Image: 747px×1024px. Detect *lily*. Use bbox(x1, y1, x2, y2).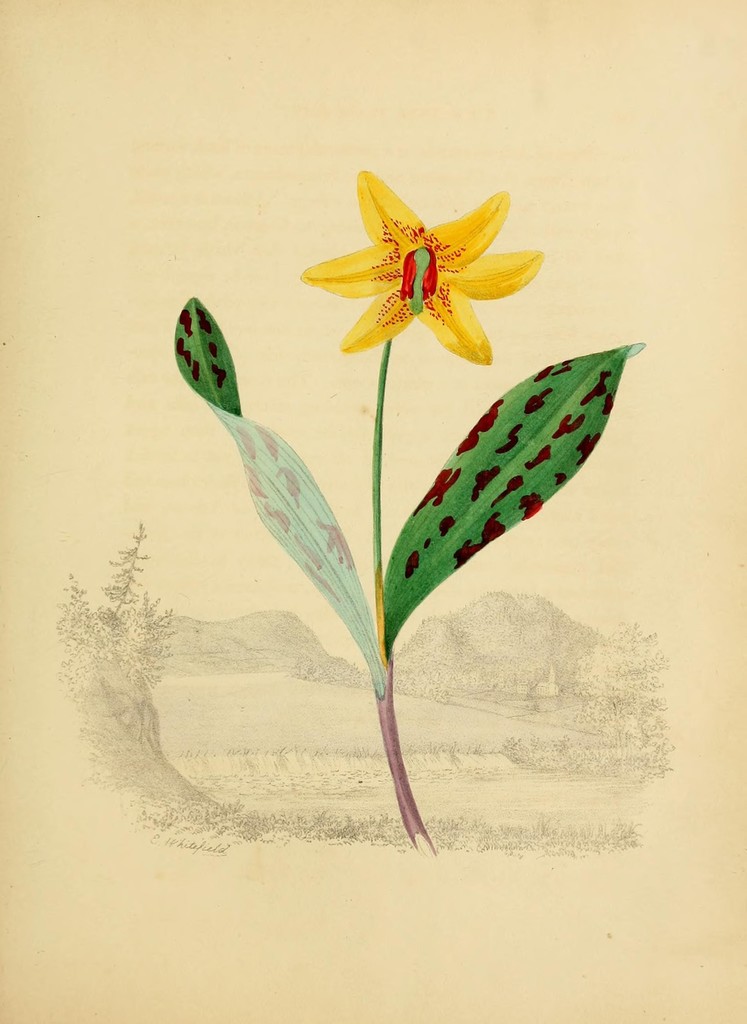
bbox(300, 166, 543, 369).
